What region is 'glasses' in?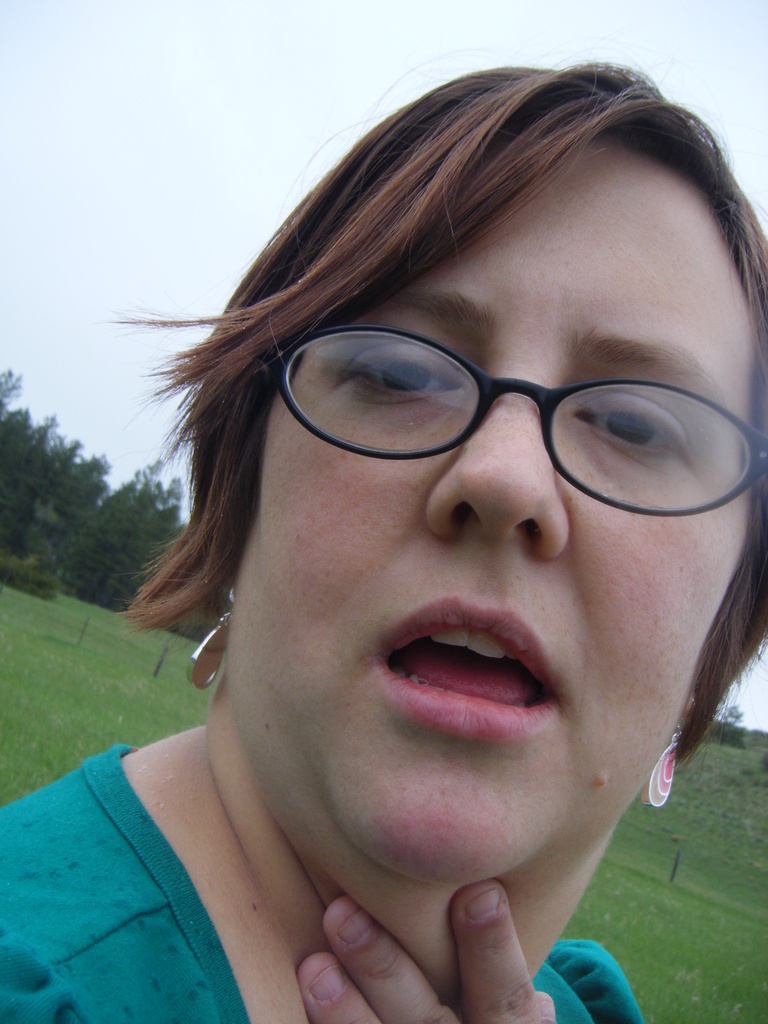
l=244, t=310, r=748, b=495.
